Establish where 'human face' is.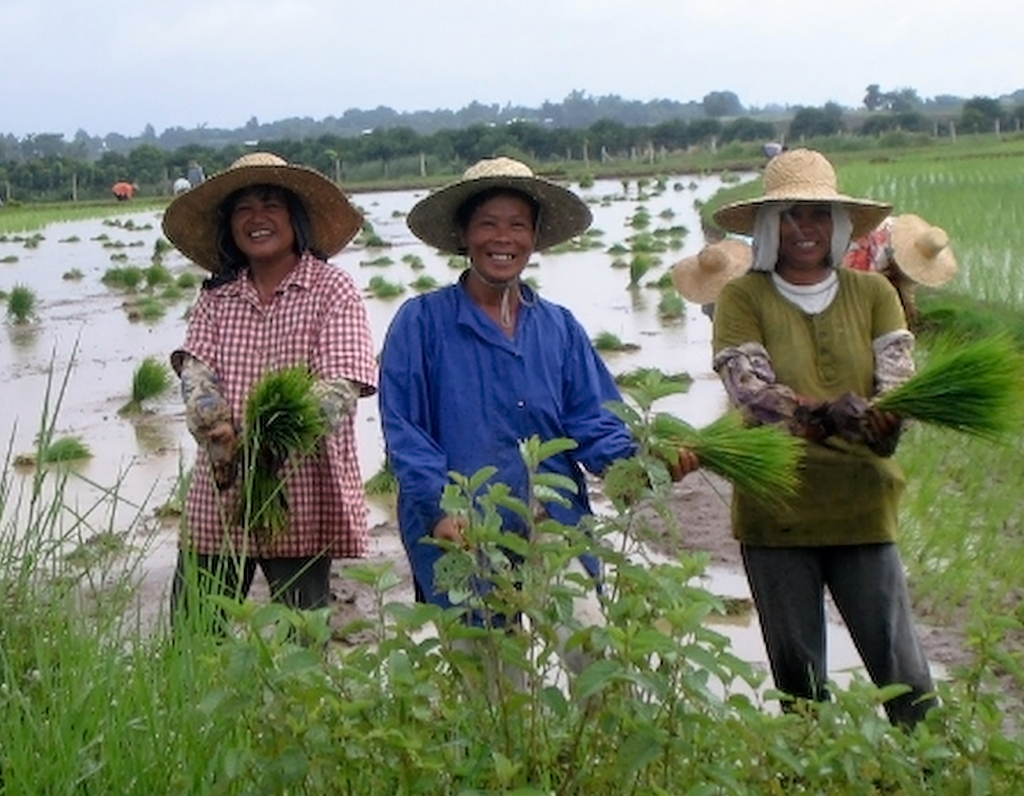
Established at (x1=229, y1=189, x2=299, y2=253).
